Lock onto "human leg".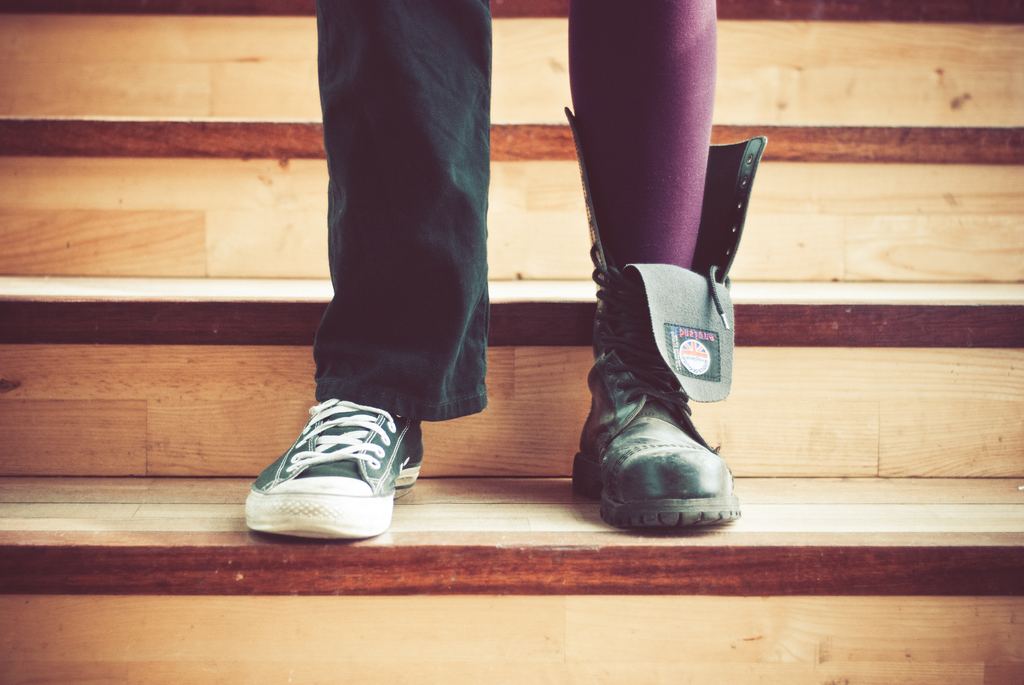
Locked: 565,0,770,537.
